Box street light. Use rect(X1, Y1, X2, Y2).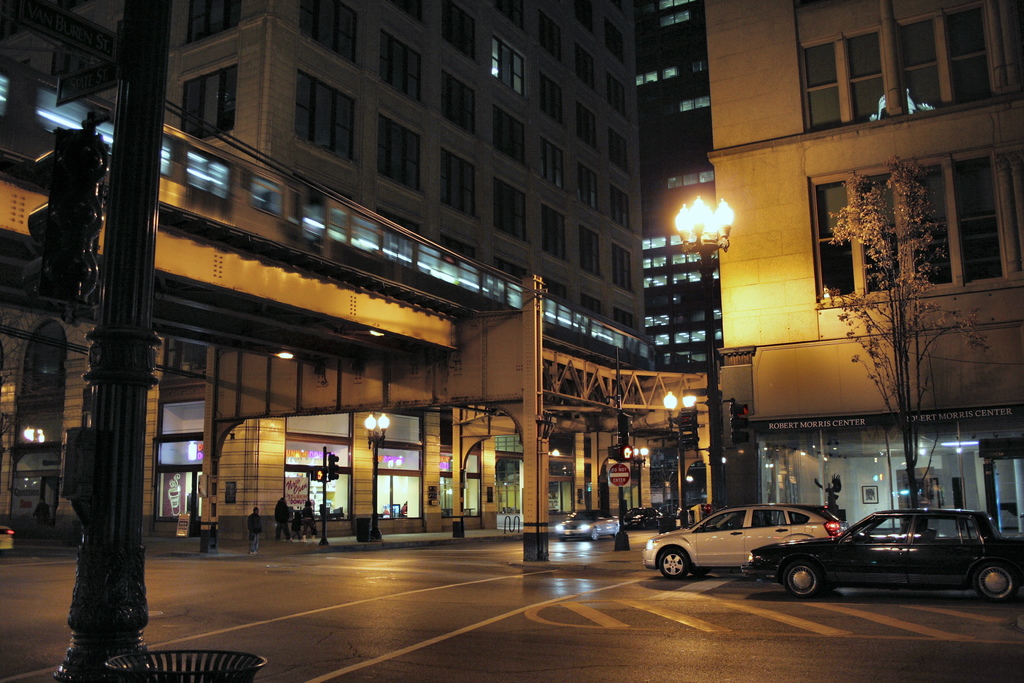
rect(670, 197, 735, 503).
